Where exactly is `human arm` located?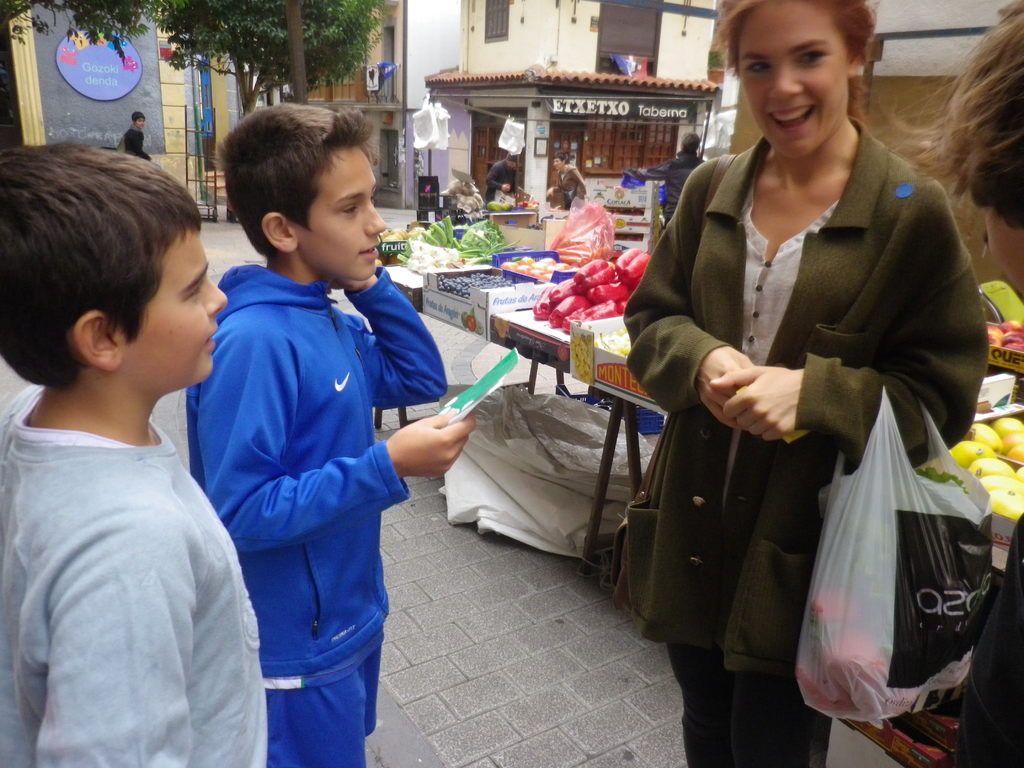
Its bounding box is bbox(620, 161, 673, 181).
